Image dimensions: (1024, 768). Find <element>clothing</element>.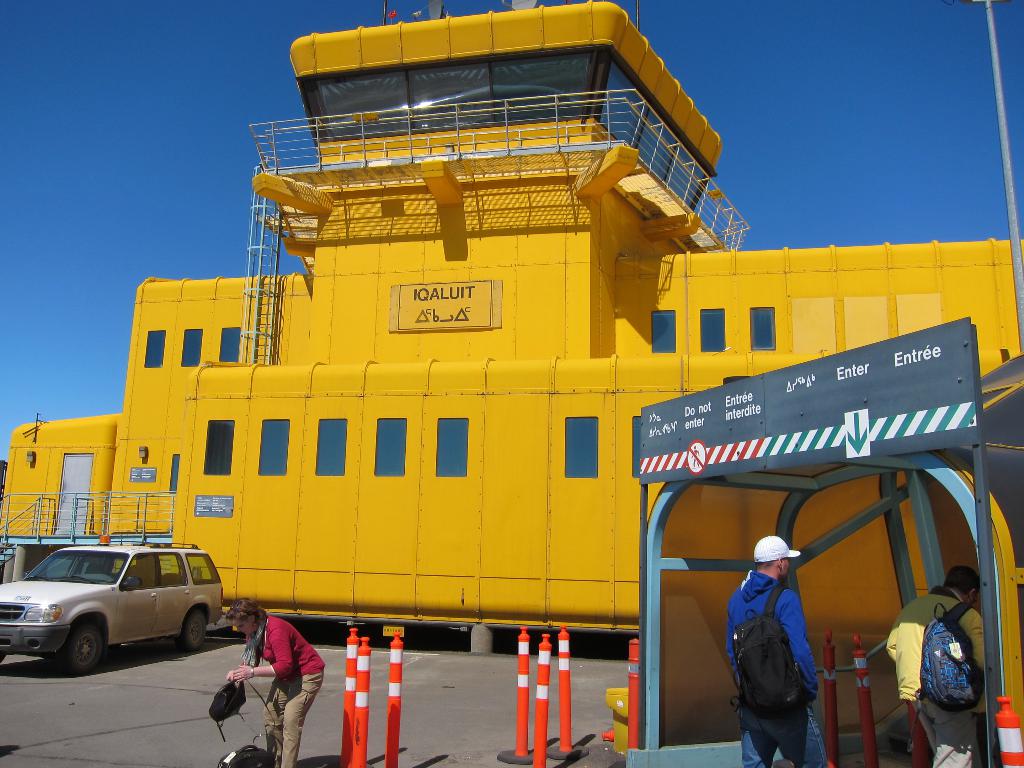
left=883, top=584, right=996, bottom=767.
